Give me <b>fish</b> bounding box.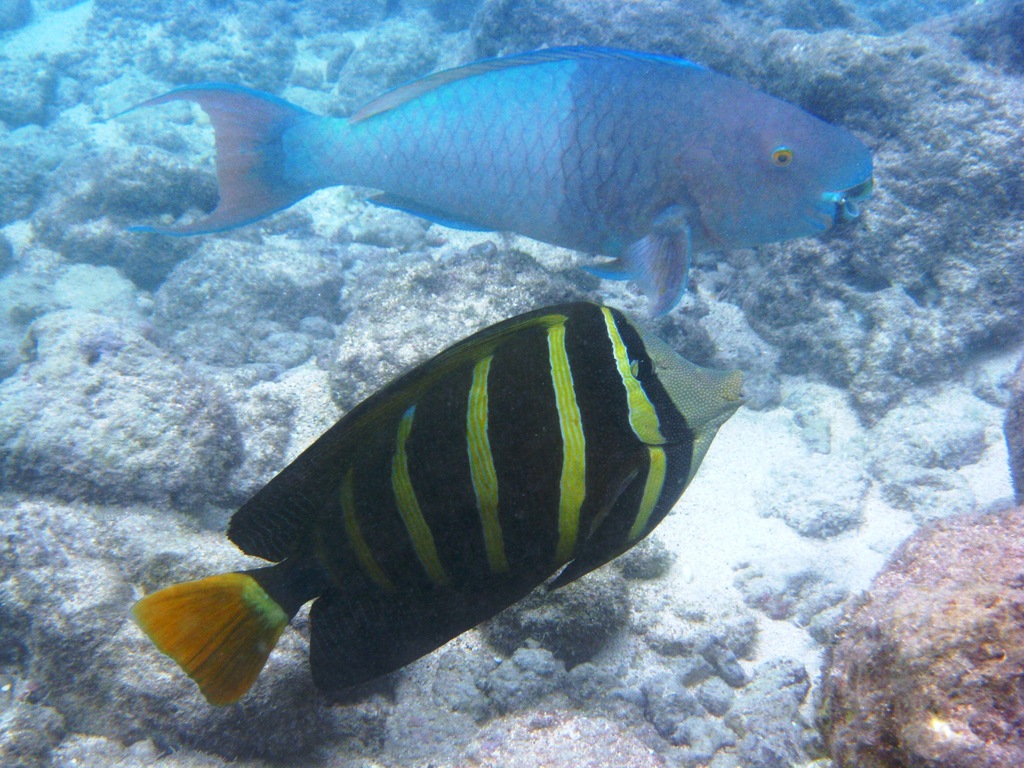
region(102, 33, 877, 321).
